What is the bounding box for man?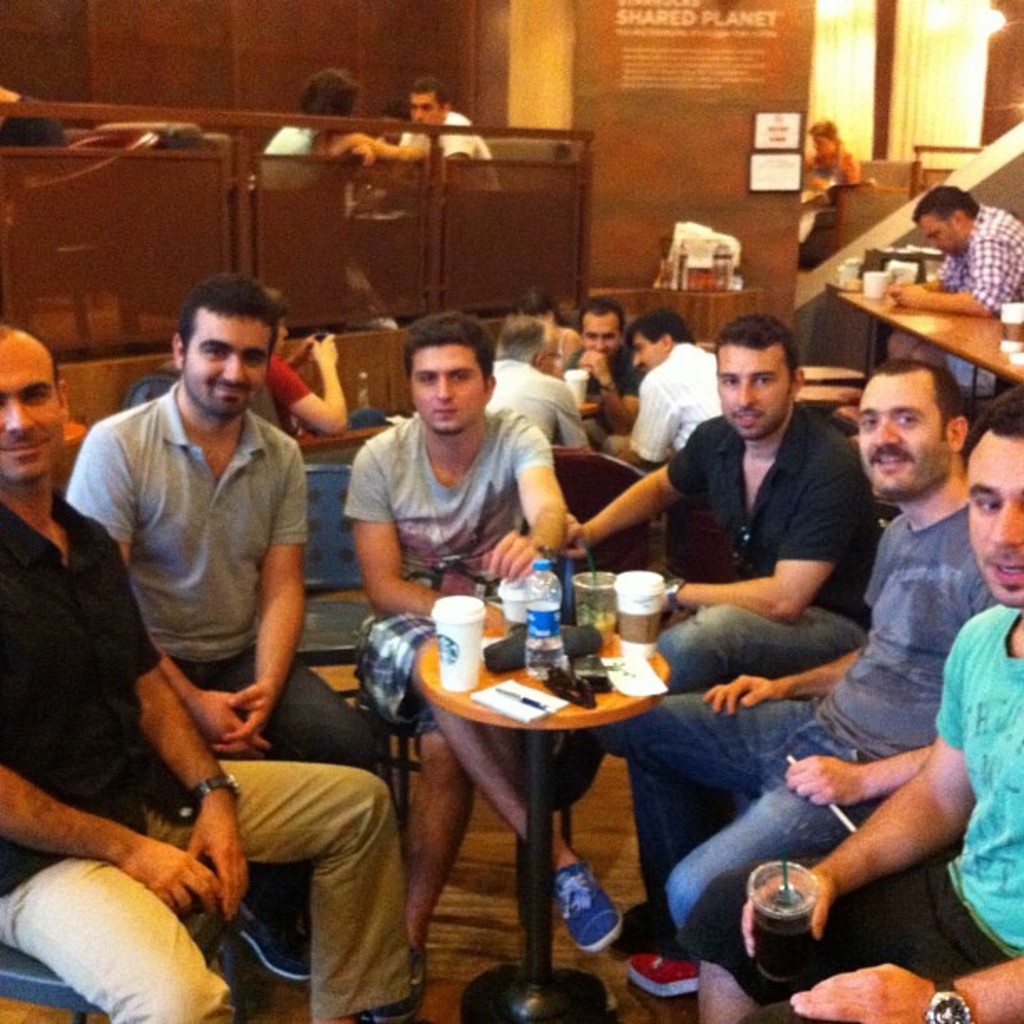
pyautogui.locateOnScreen(365, 74, 497, 197).
